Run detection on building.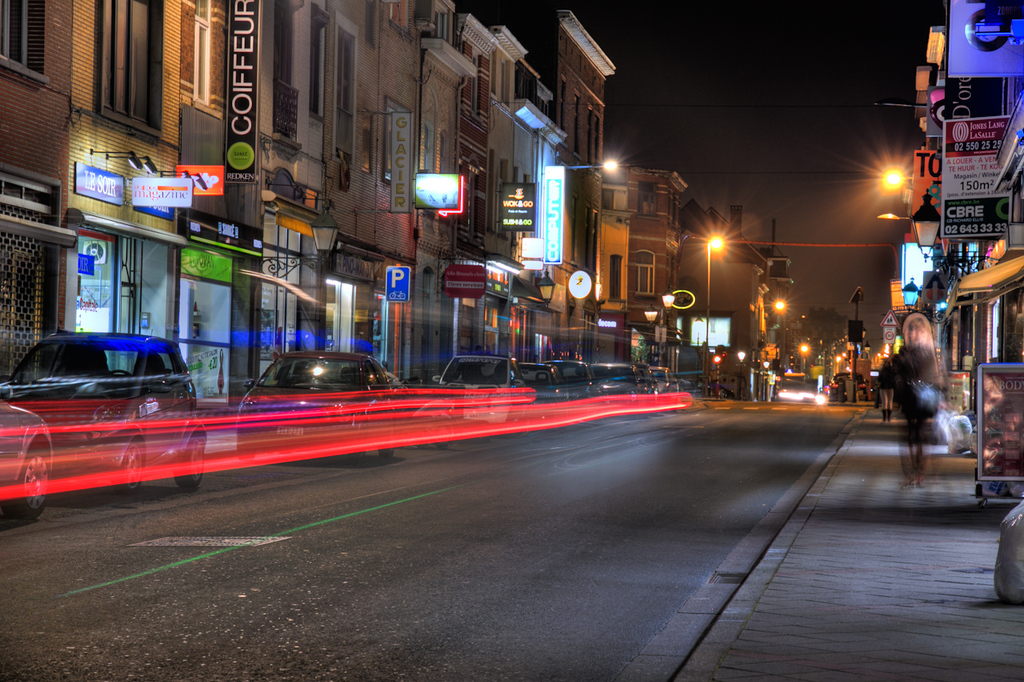
Result: BBox(265, 0, 434, 399).
